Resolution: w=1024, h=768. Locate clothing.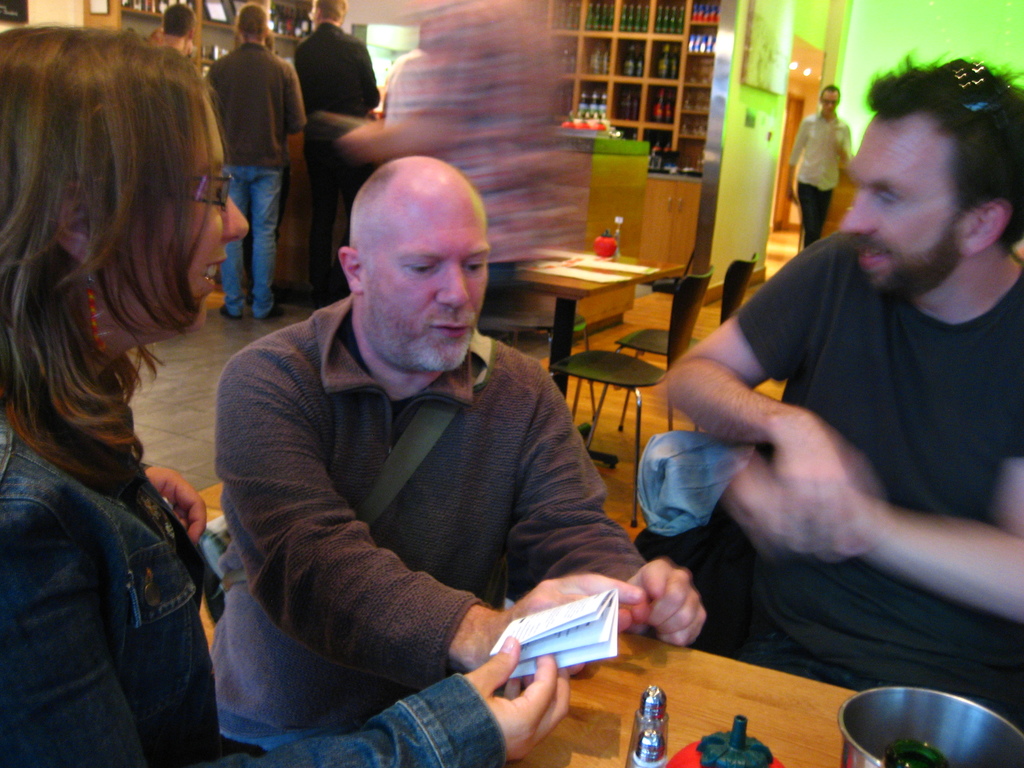
Rect(686, 248, 1023, 730).
